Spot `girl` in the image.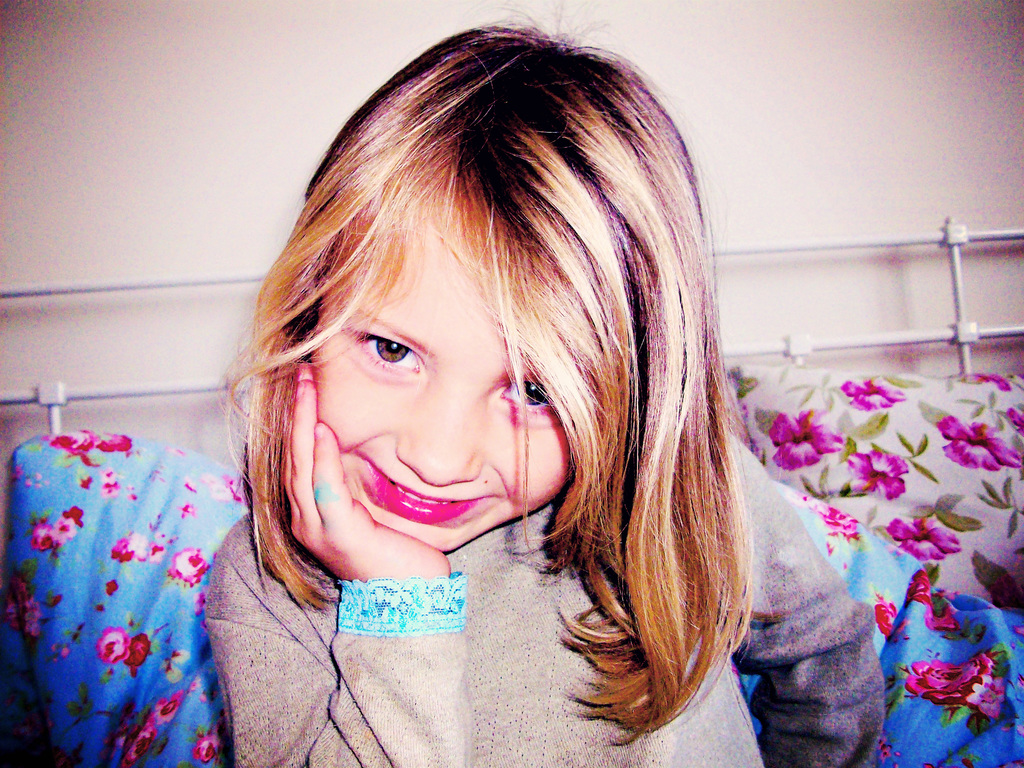
`girl` found at region(196, 6, 889, 767).
